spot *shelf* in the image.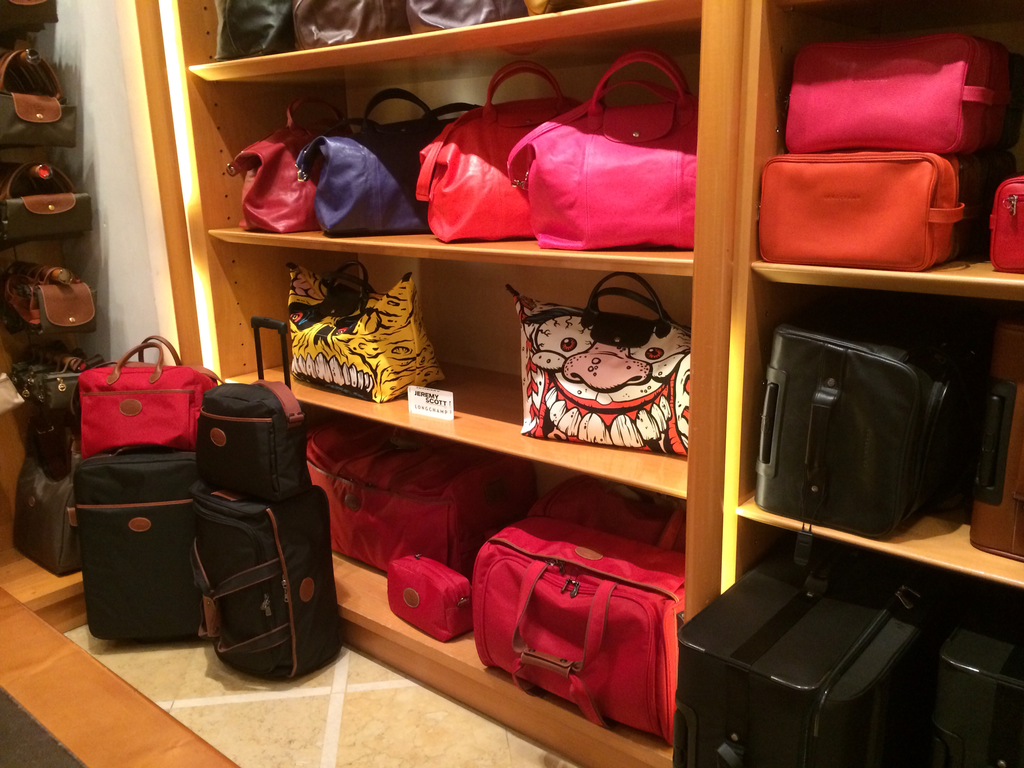
*shelf* found at l=194, t=237, r=692, b=495.
